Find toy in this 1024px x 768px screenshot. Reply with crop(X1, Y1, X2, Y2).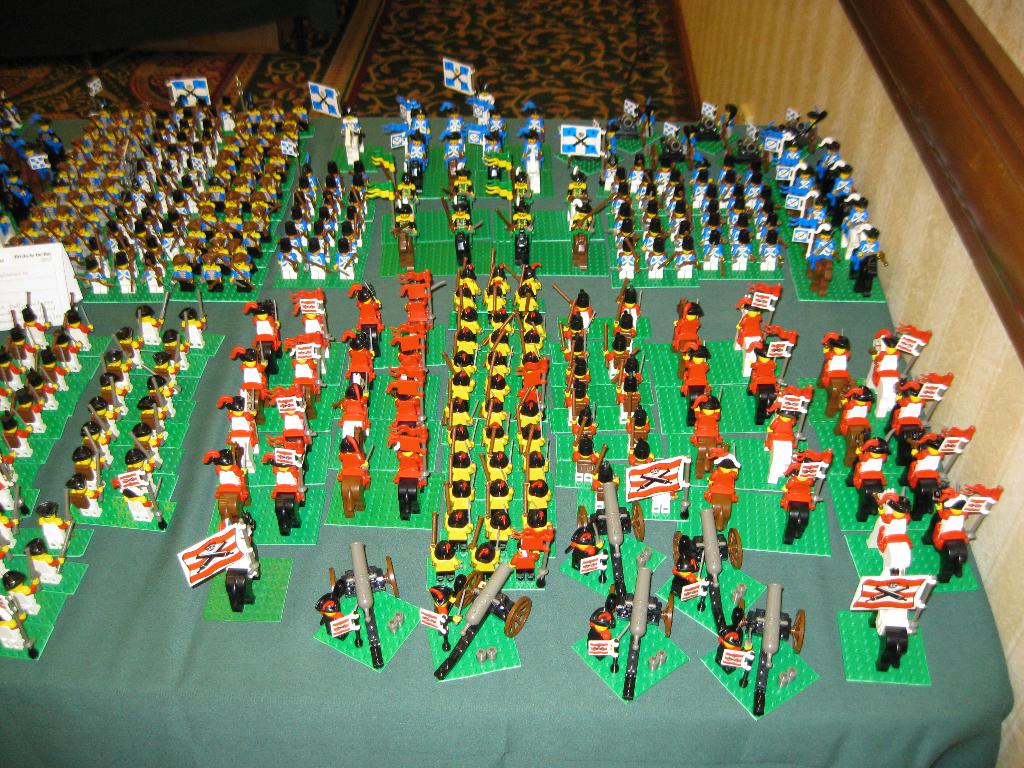
crop(384, 97, 435, 141).
